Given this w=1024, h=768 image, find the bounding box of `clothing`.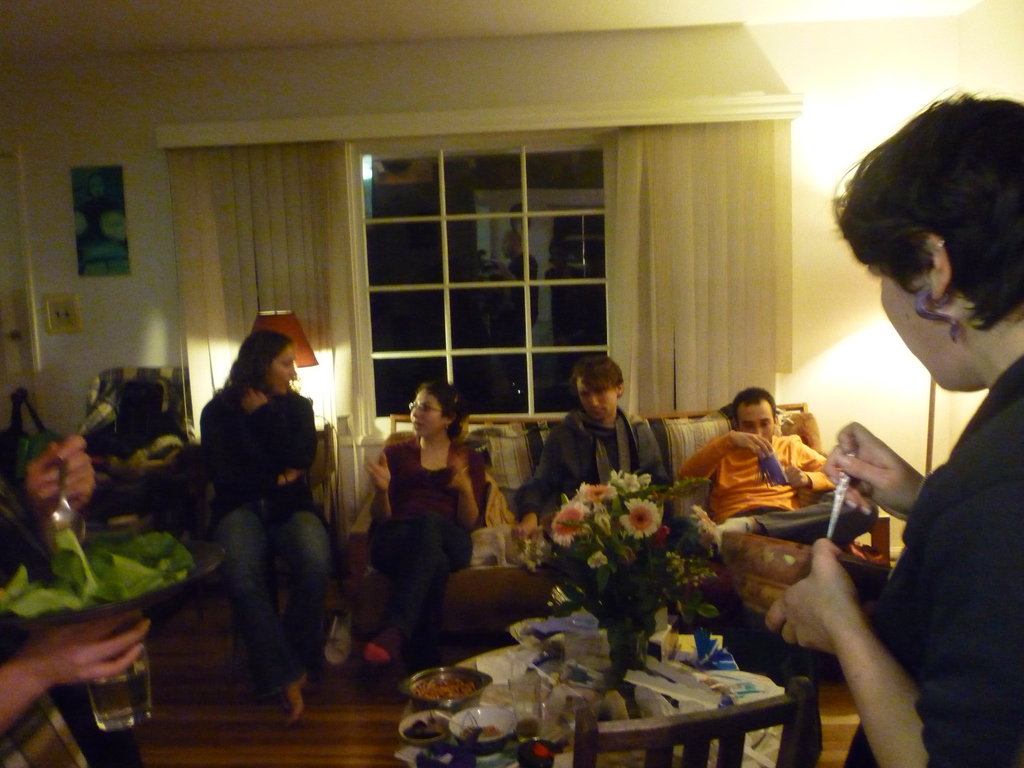
BBox(202, 364, 338, 675).
